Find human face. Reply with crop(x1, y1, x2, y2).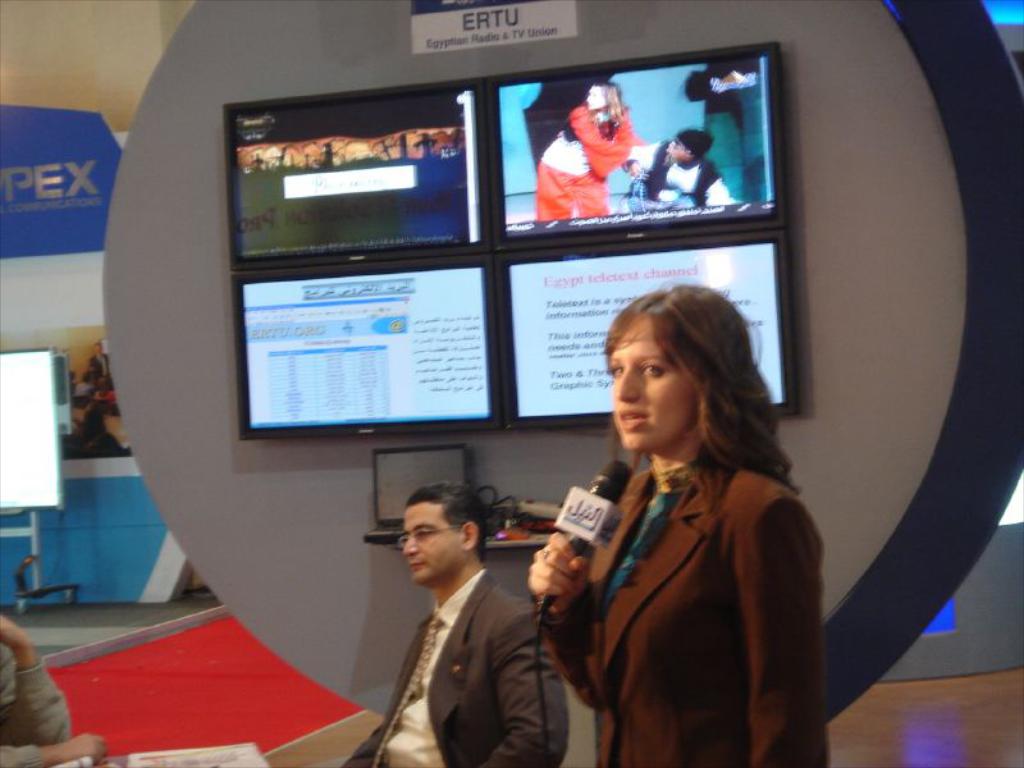
crop(403, 499, 462, 585).
